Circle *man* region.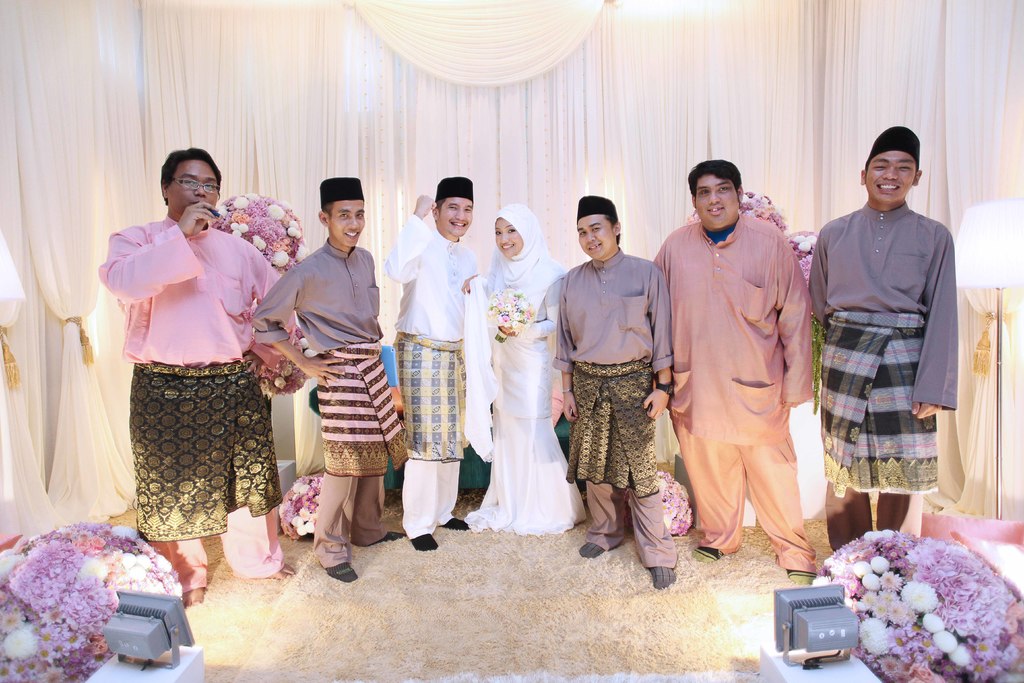
Region: locate(803, 120, 956, 552).
